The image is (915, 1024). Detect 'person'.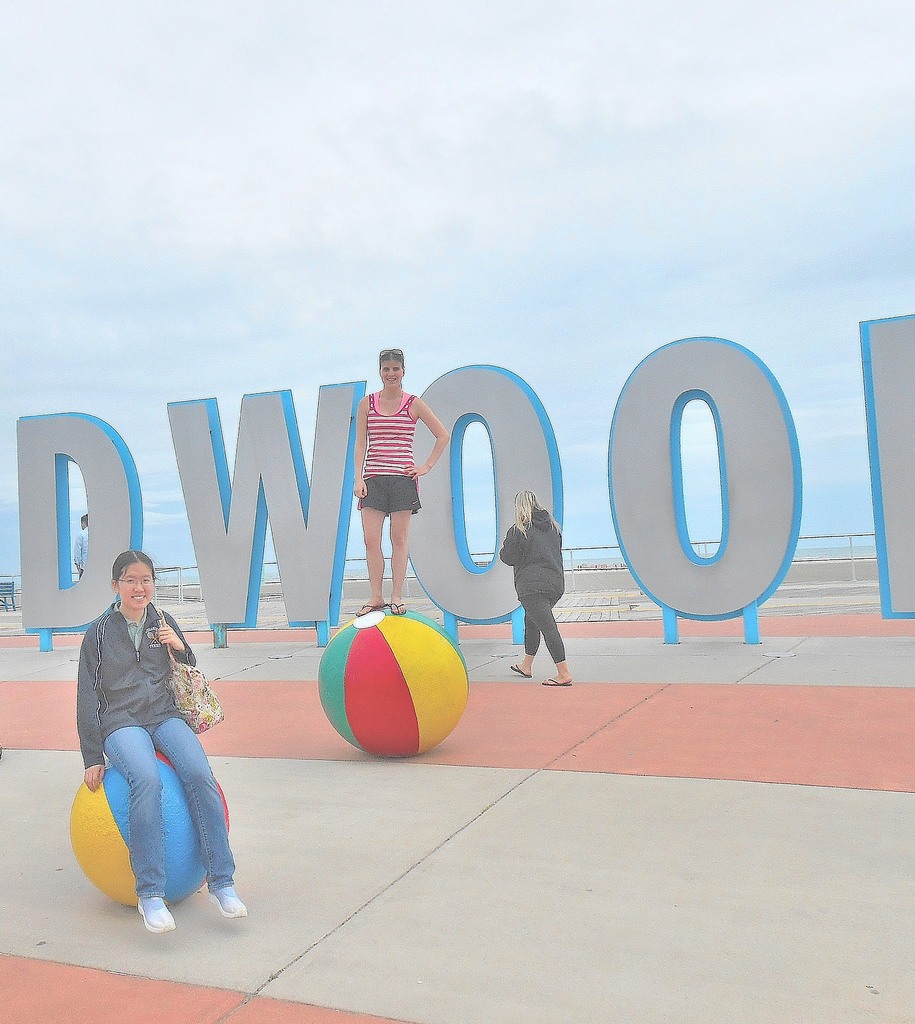
Detection: box=[355, 350, 448, 614].
